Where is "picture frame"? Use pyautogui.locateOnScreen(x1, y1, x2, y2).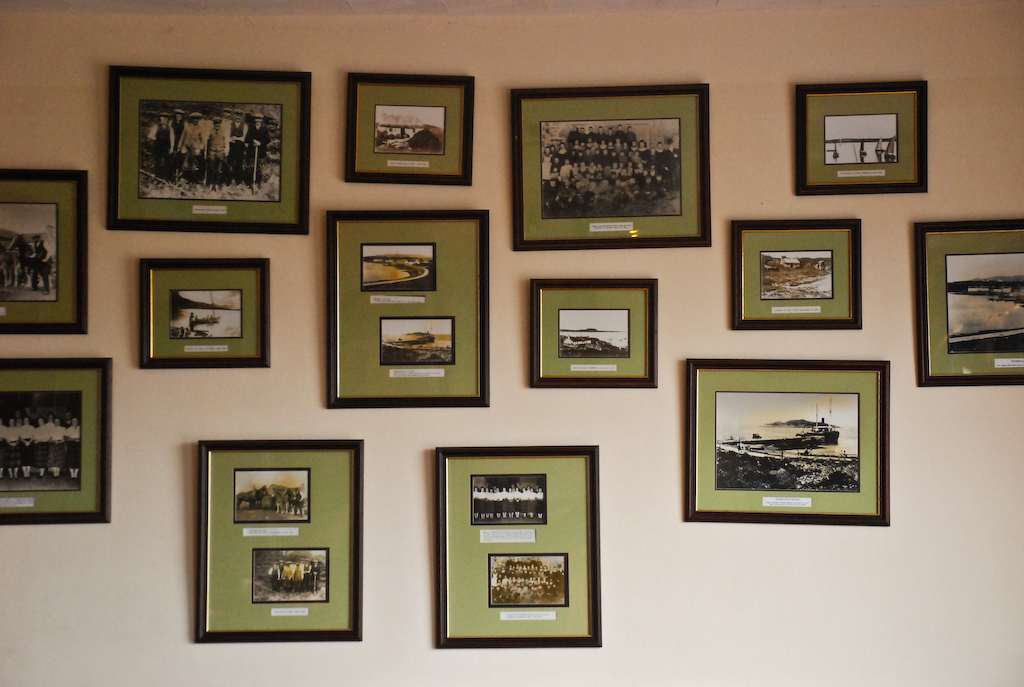
pyautogui.locateOnScreen(731, 220, 864, 333).
